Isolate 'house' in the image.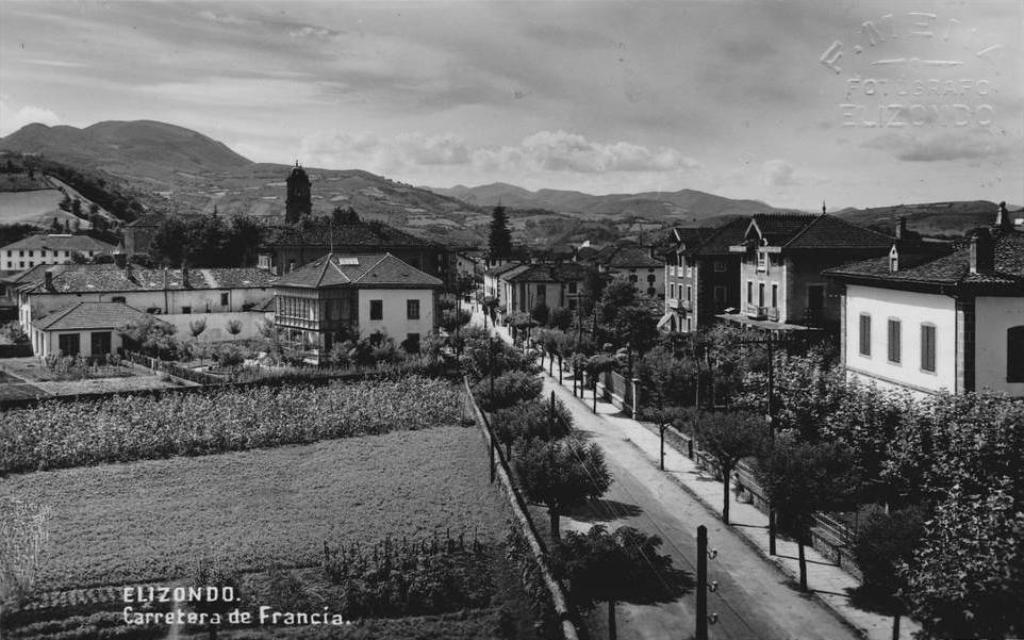
Isolated region: l=839, t=239, r=1023, b=436.
